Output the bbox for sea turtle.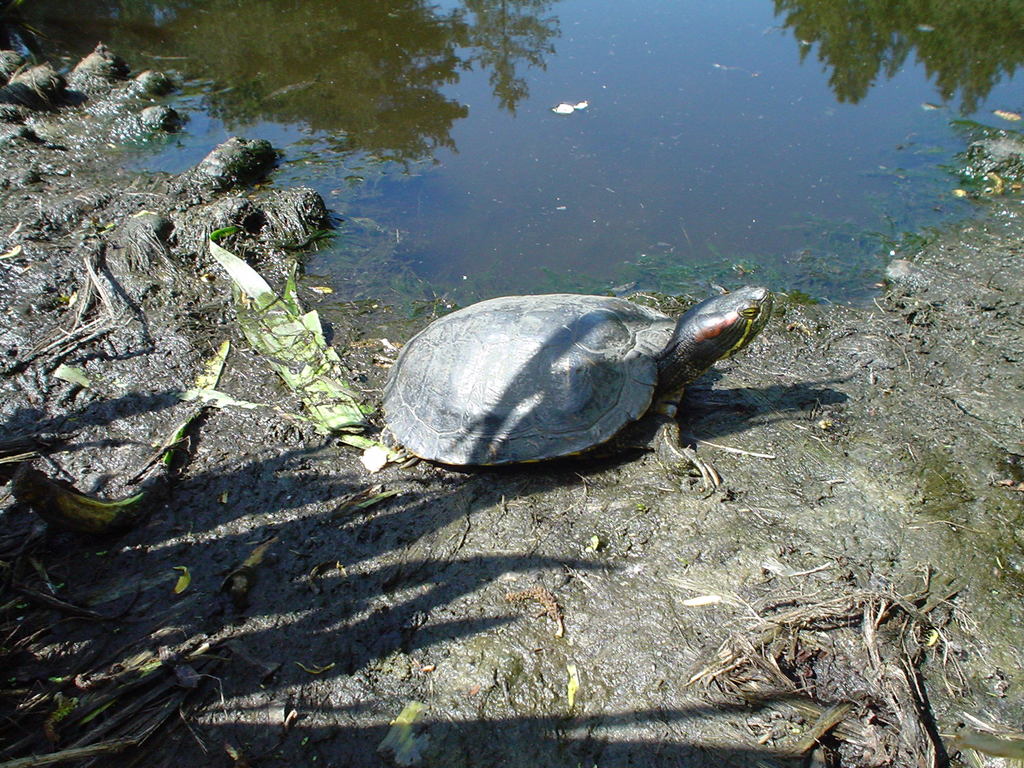
(x1=371, y1=273, x2=776, y2=490).
